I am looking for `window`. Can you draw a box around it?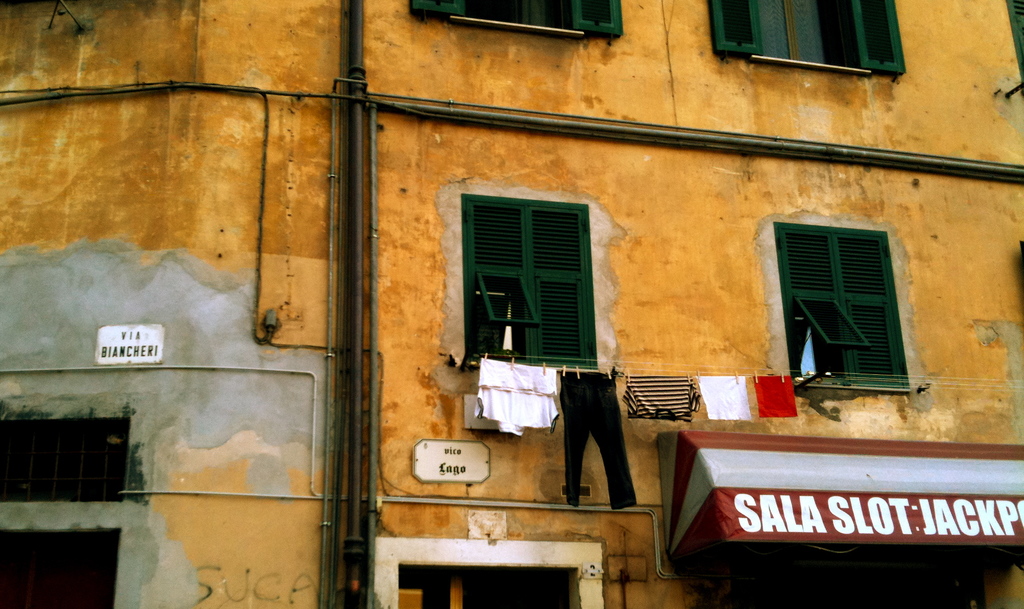
Sure, the bounding box is <box>351,537,612,608</box>.
